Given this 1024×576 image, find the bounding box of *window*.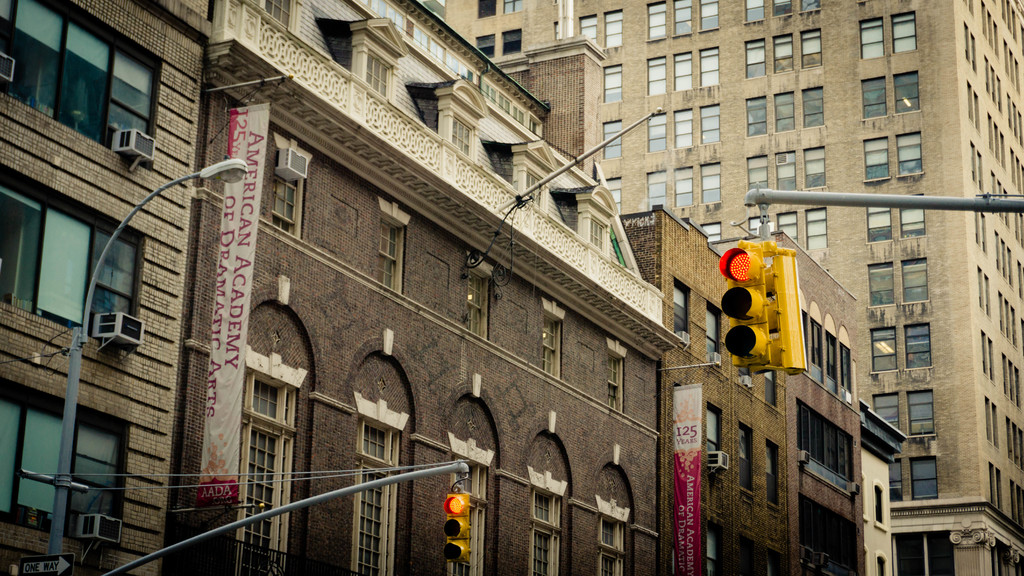
804/209/826/251.
